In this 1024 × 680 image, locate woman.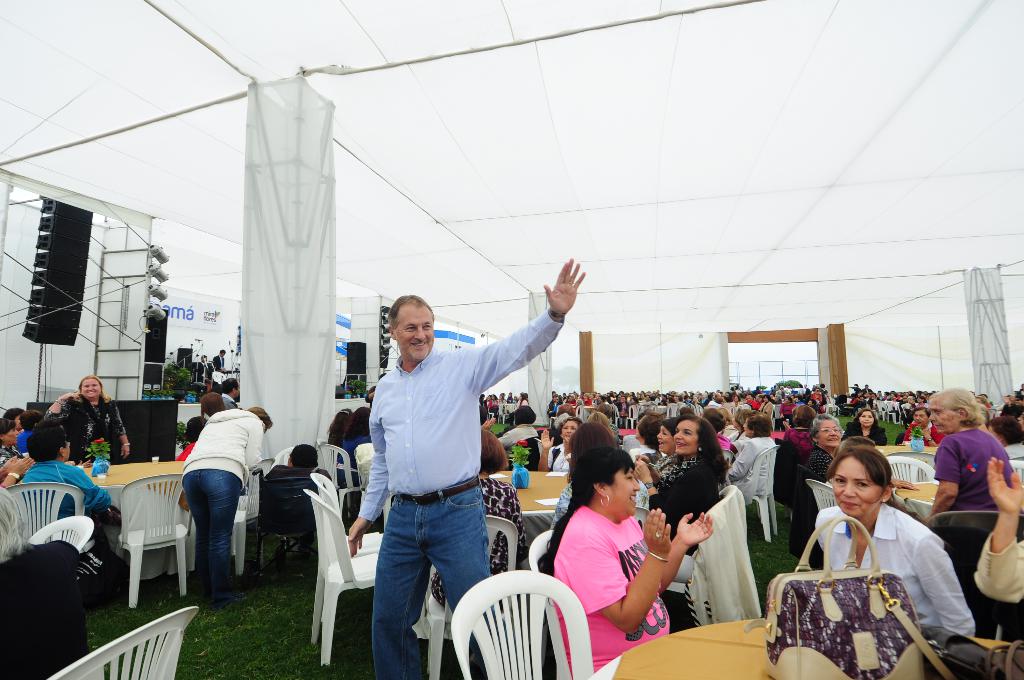
Bounding box: {"left": 179, "top": 403, "right": 275, "bottom": 606}.
